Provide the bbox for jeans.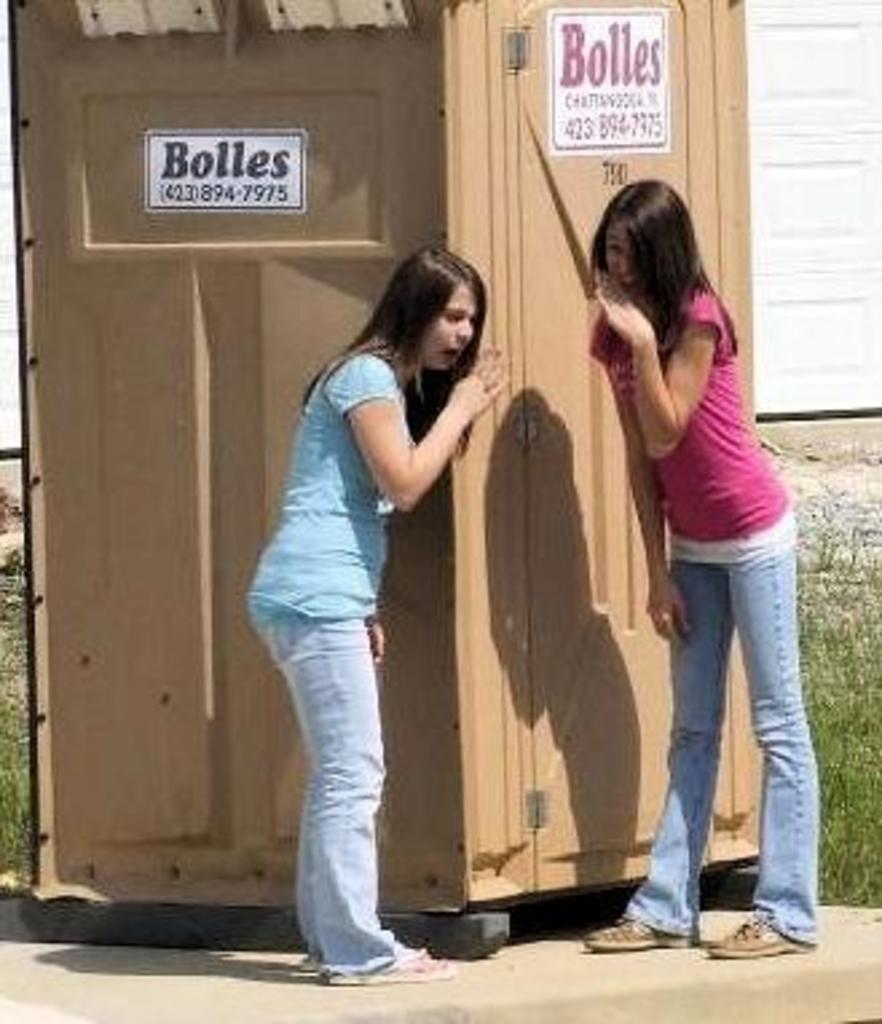
box=[249, 617, 397, 968].
